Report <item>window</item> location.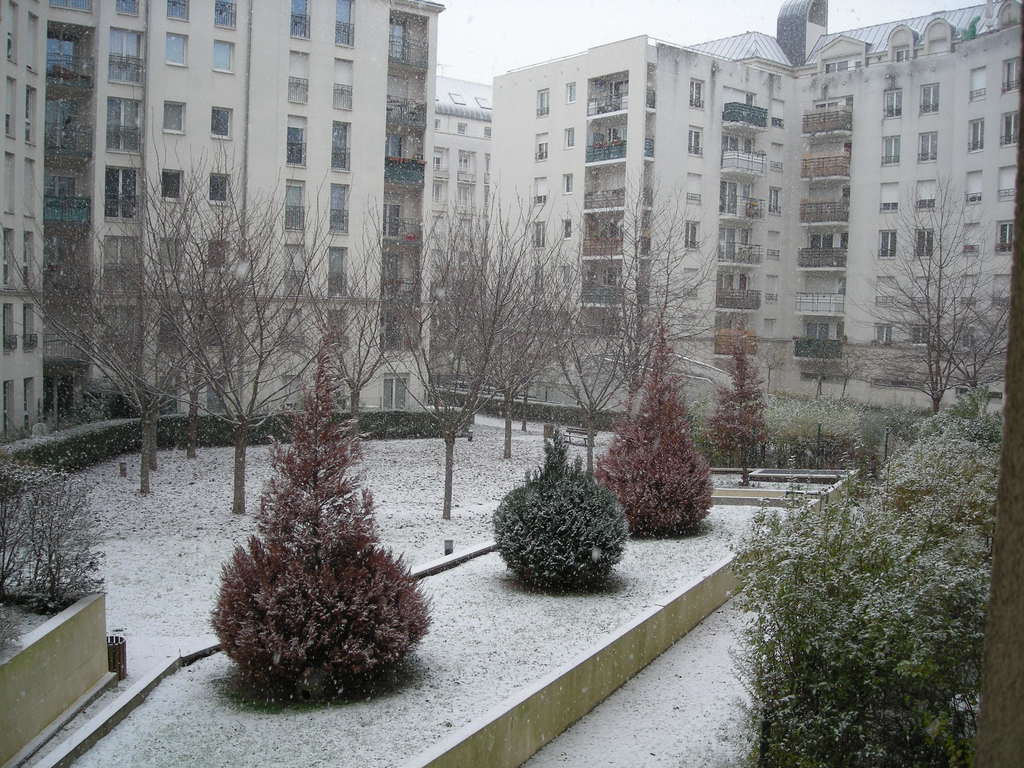
Report: 1, 305, 16, 352.
